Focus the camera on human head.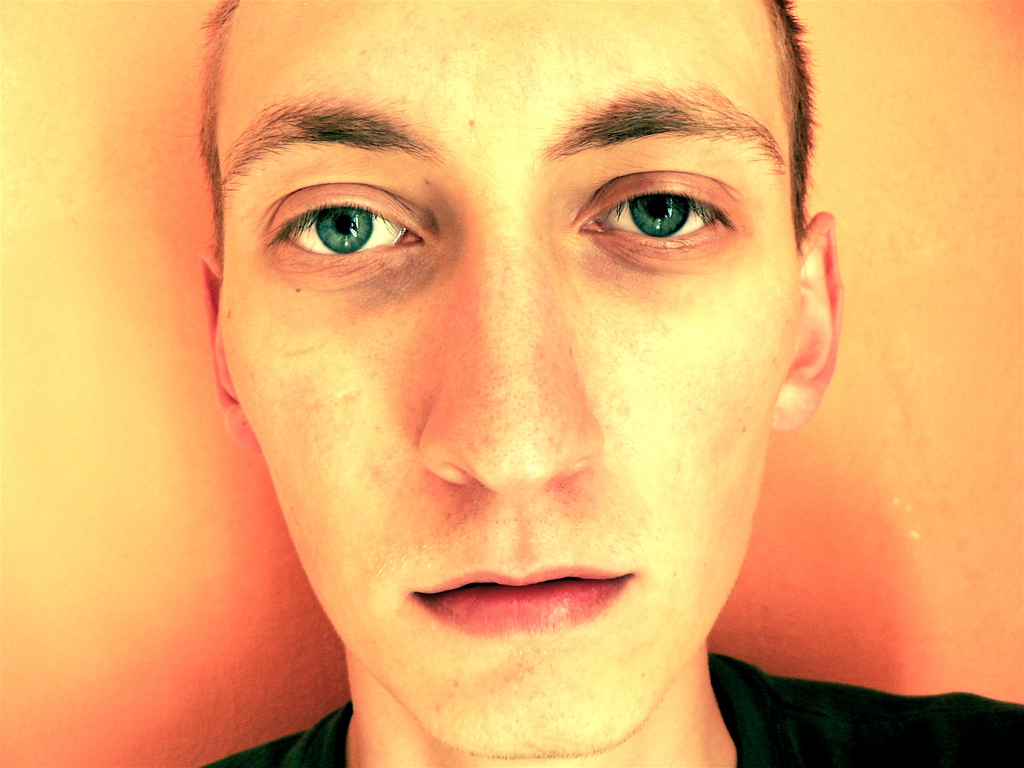
Focus region: x1=182 y1=4 x2=849 y2=716.
